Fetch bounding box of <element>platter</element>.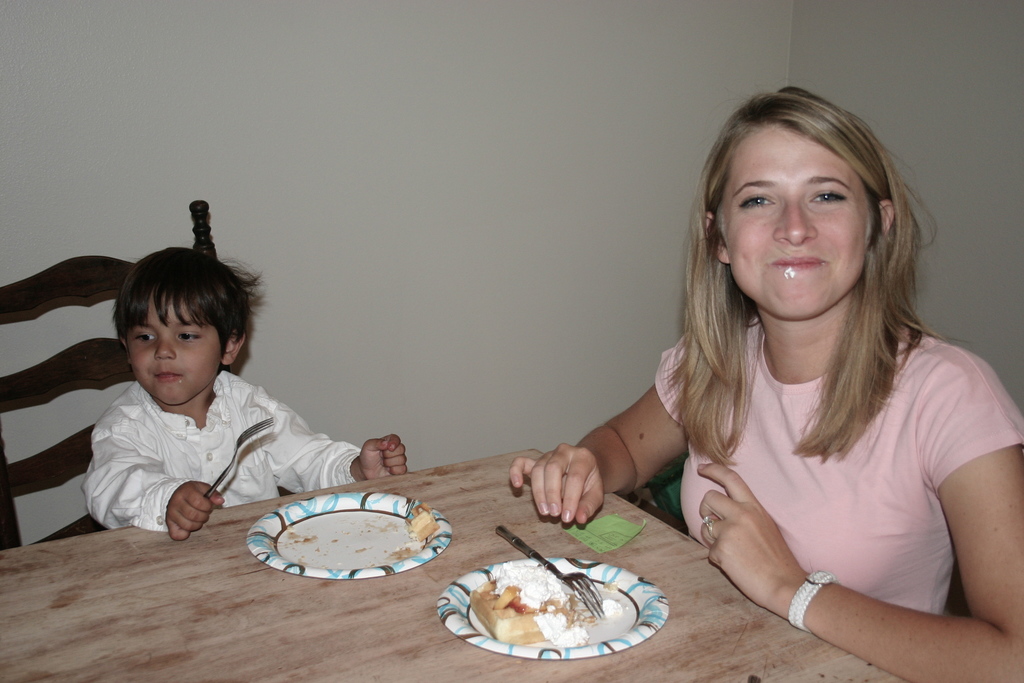
Bbox: crop(438, 559, 666, 661).
